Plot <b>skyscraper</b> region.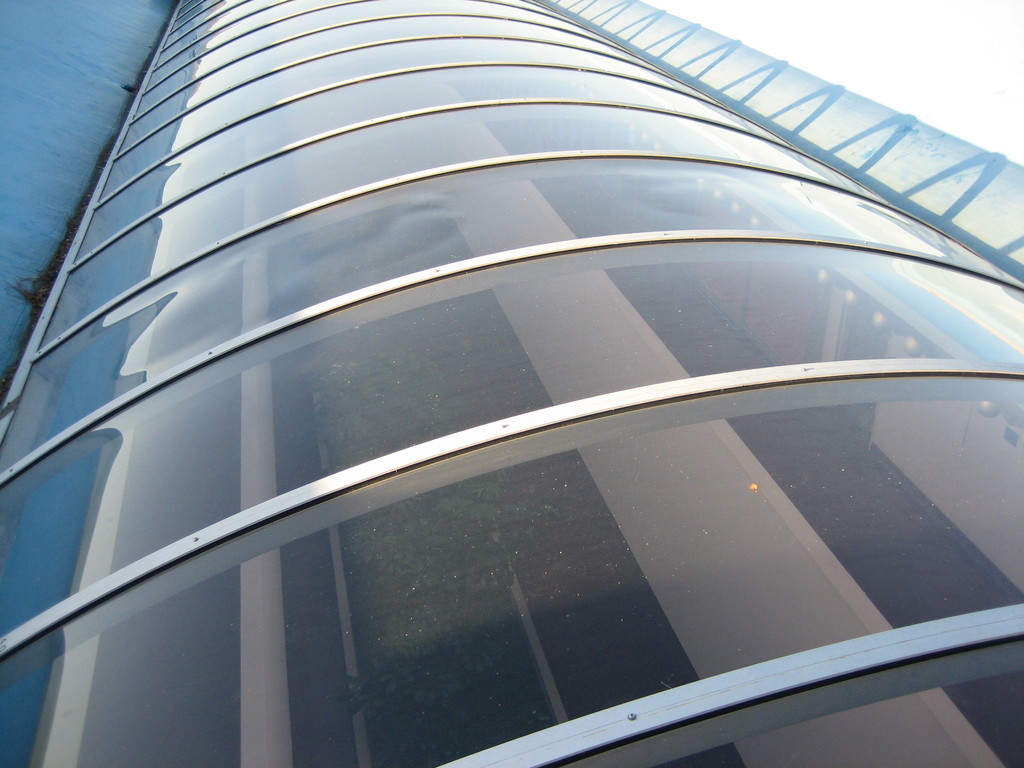
Plotted at [left=0, top=0, right=1023, bottom=767].
